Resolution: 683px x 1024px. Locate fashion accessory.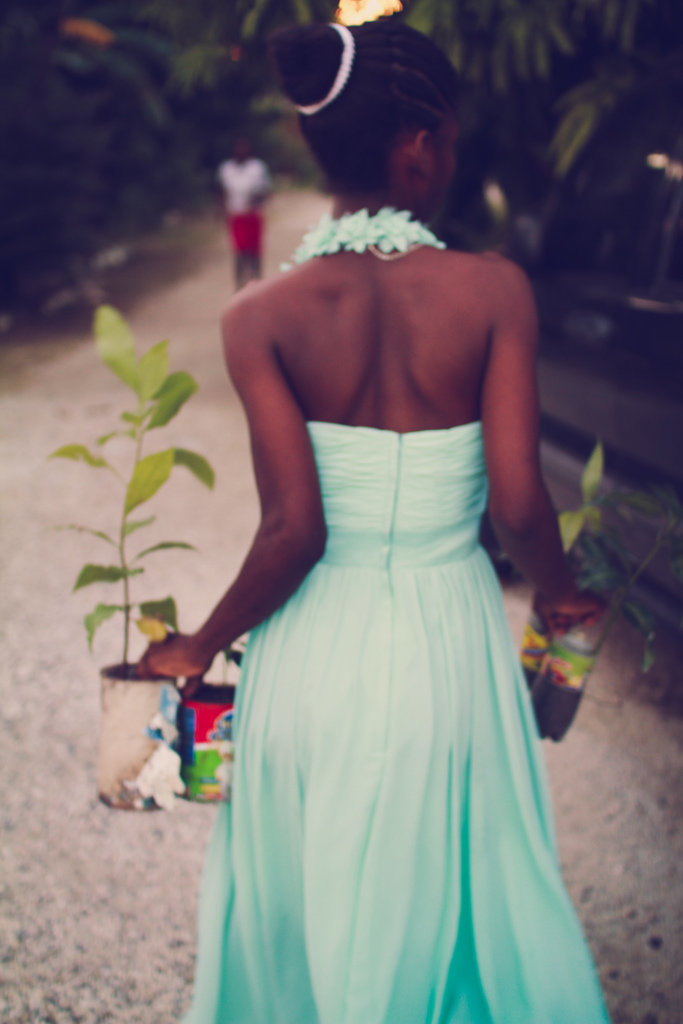
[left=279, top=205, right=448, bottom=269].
